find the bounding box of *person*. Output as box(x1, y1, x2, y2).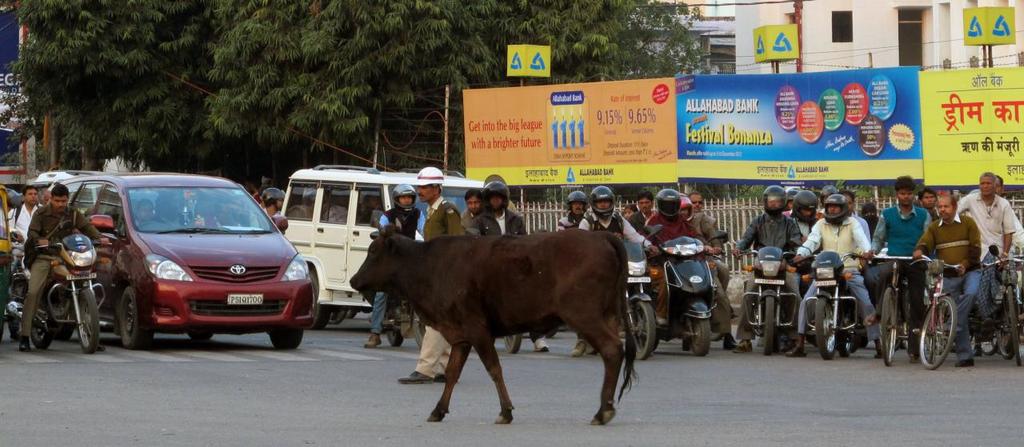
box(865, 173, 932, 363).
